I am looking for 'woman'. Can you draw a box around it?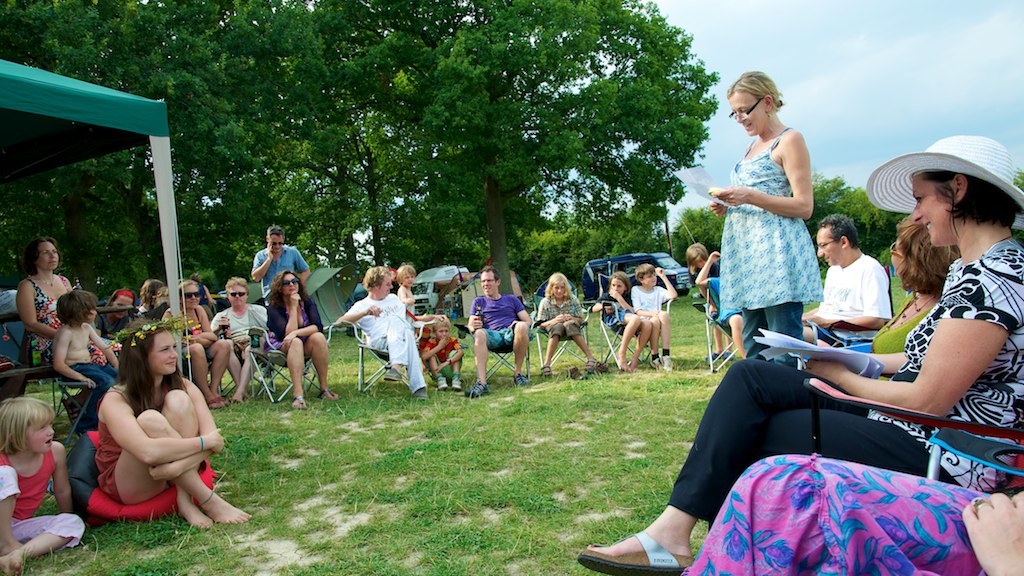
Sure, the bounding box is detection(722, 85, 833, 358).
